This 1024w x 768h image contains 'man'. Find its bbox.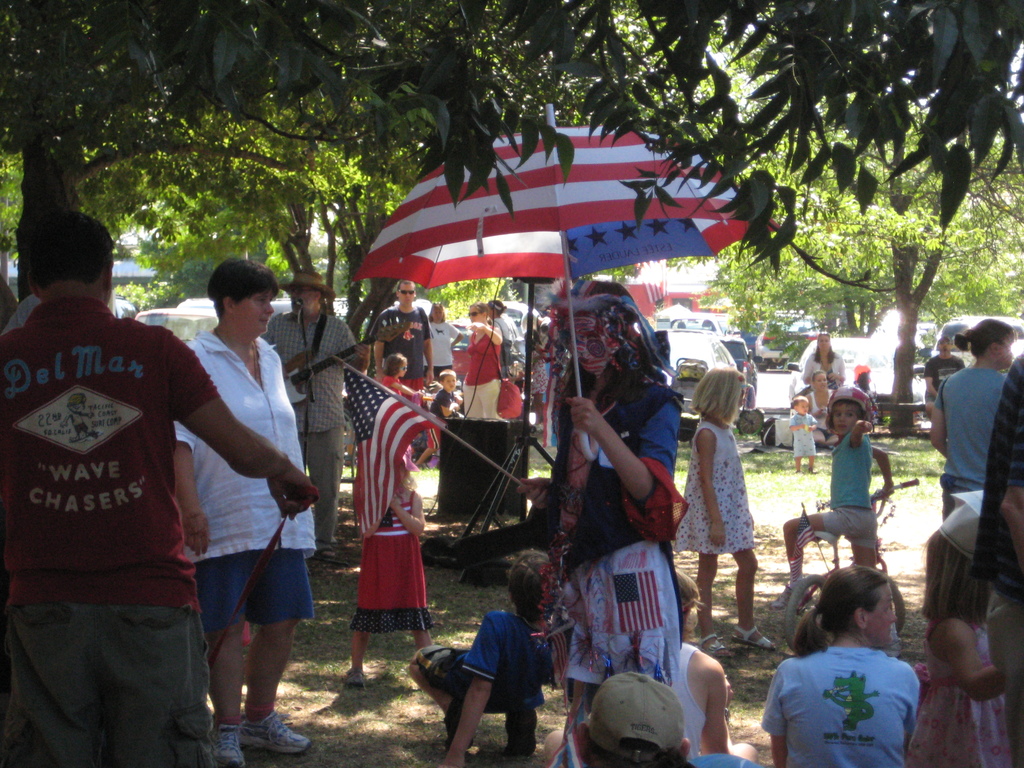
crop(919, 337, 964, 404).
